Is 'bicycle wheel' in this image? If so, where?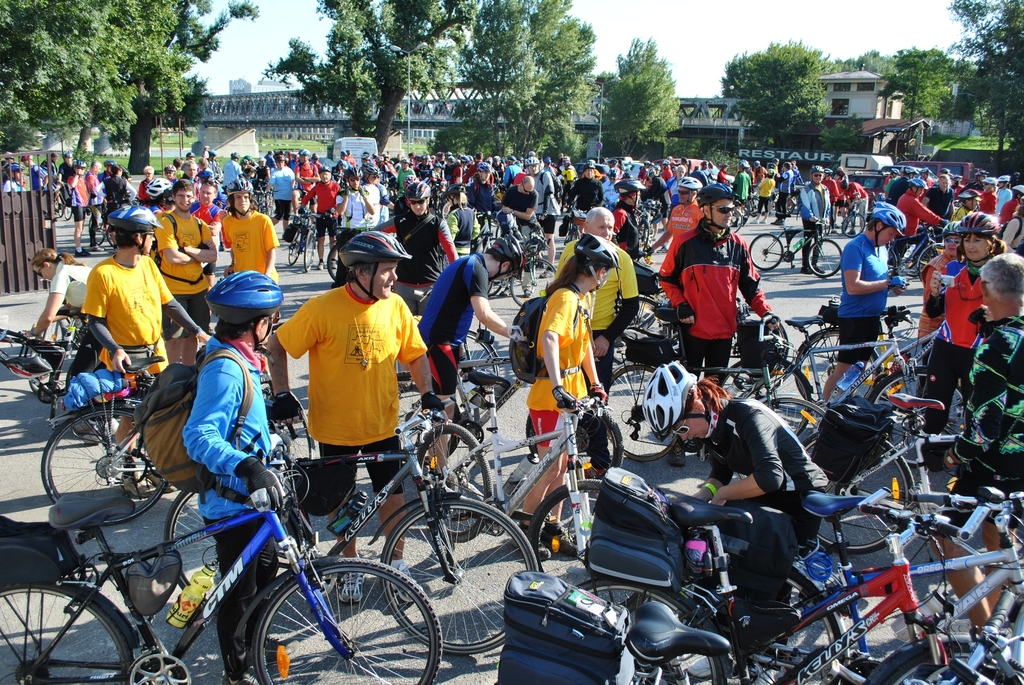
Yes, at BBox(839, 213, 868, 239).
